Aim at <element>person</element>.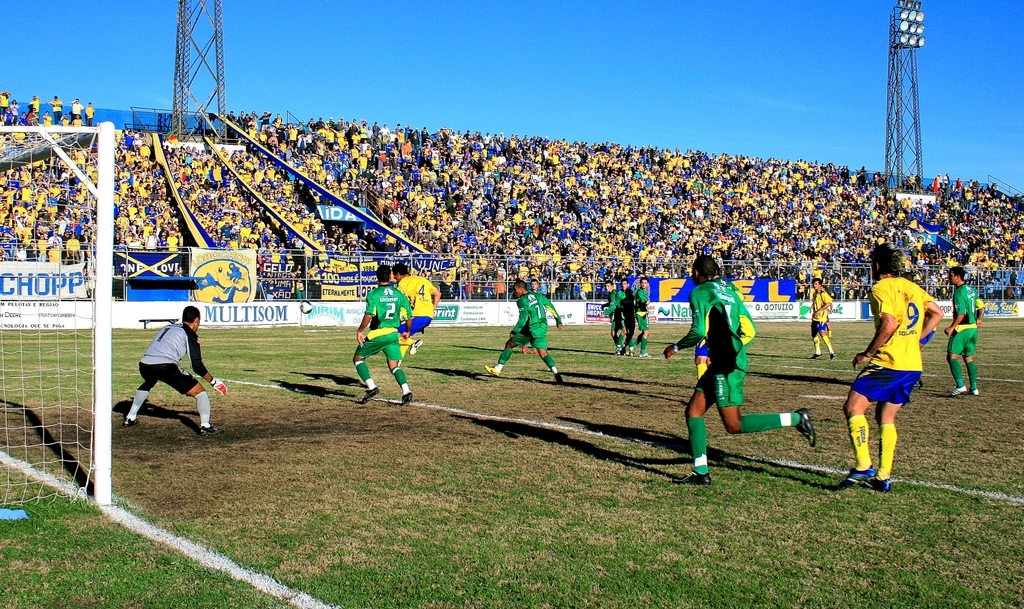
Aimed at {"x1": 807, "y1": 277, "x2": 834, "y2": 360}.
